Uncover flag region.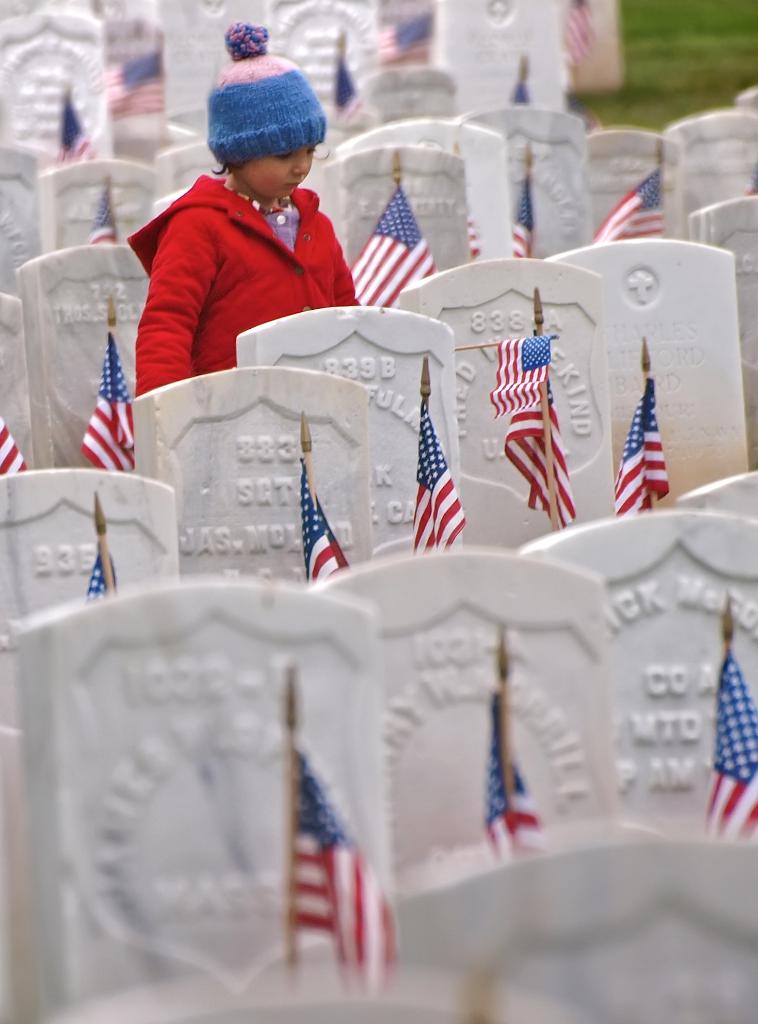
Uncovered: 73, 533, 127, 603.
